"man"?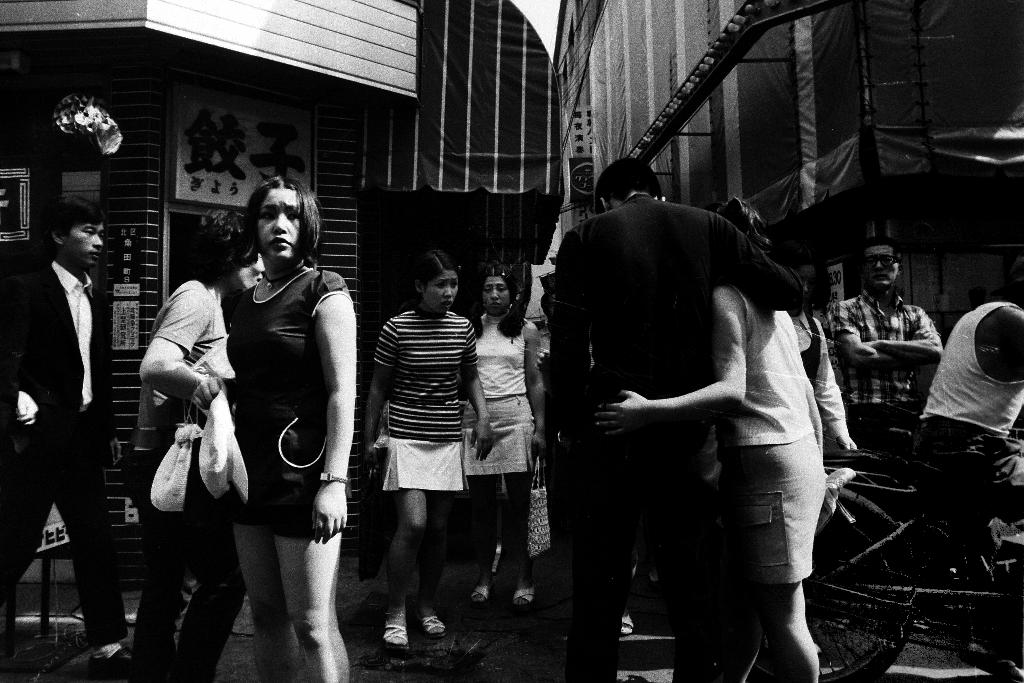
(828,233,945,452)
